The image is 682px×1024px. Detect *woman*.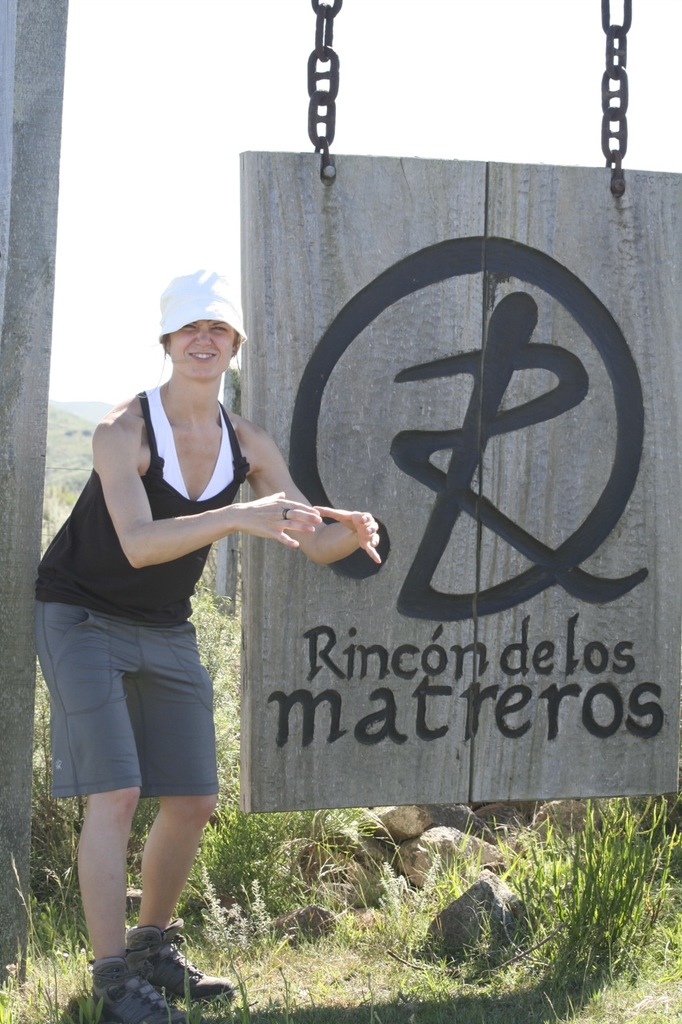
Detection: 58 256 360 984.
